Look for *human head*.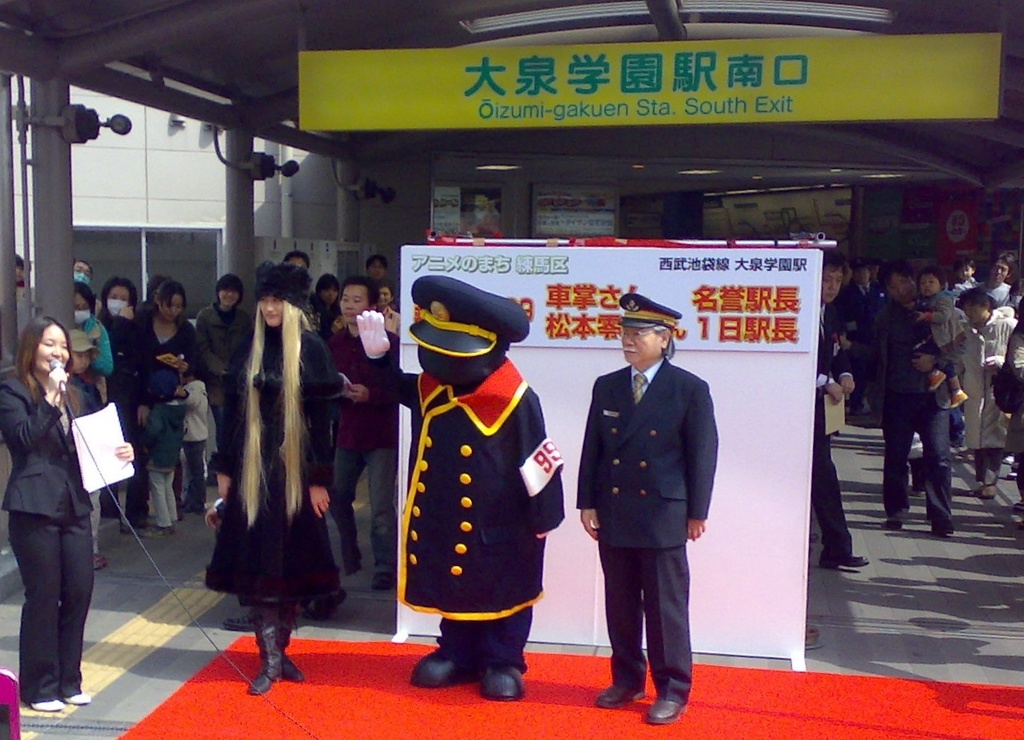
Found: select_region(320, 310, 343, 334).
